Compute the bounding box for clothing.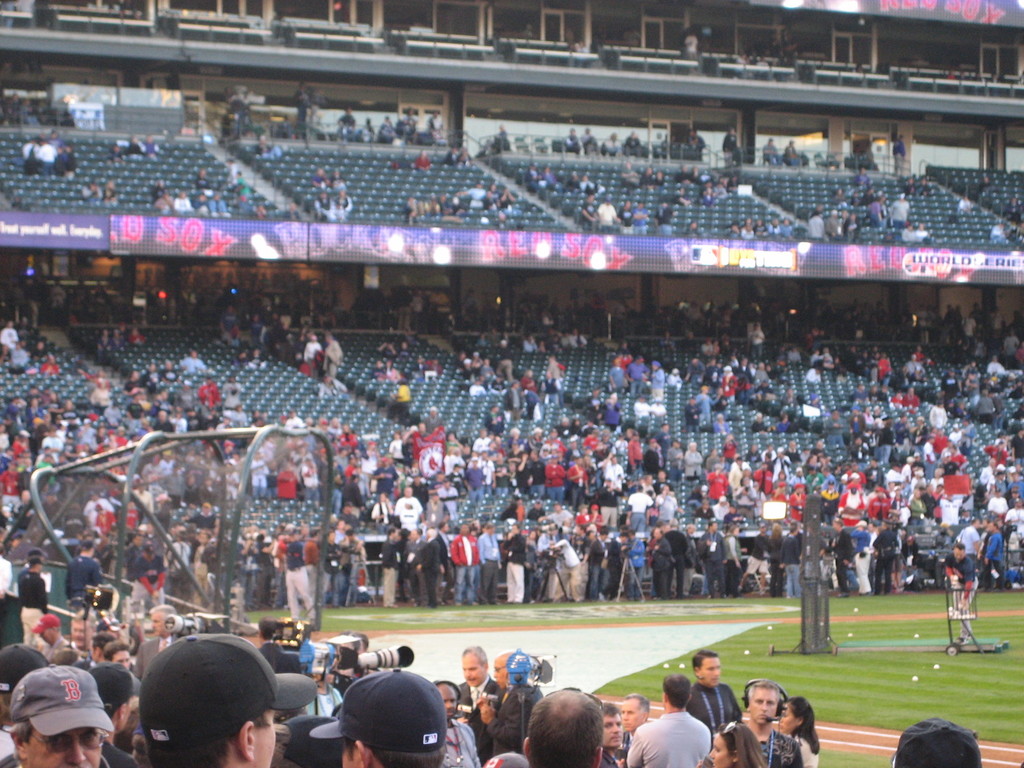
bbox(623, 491, 651, 525).
